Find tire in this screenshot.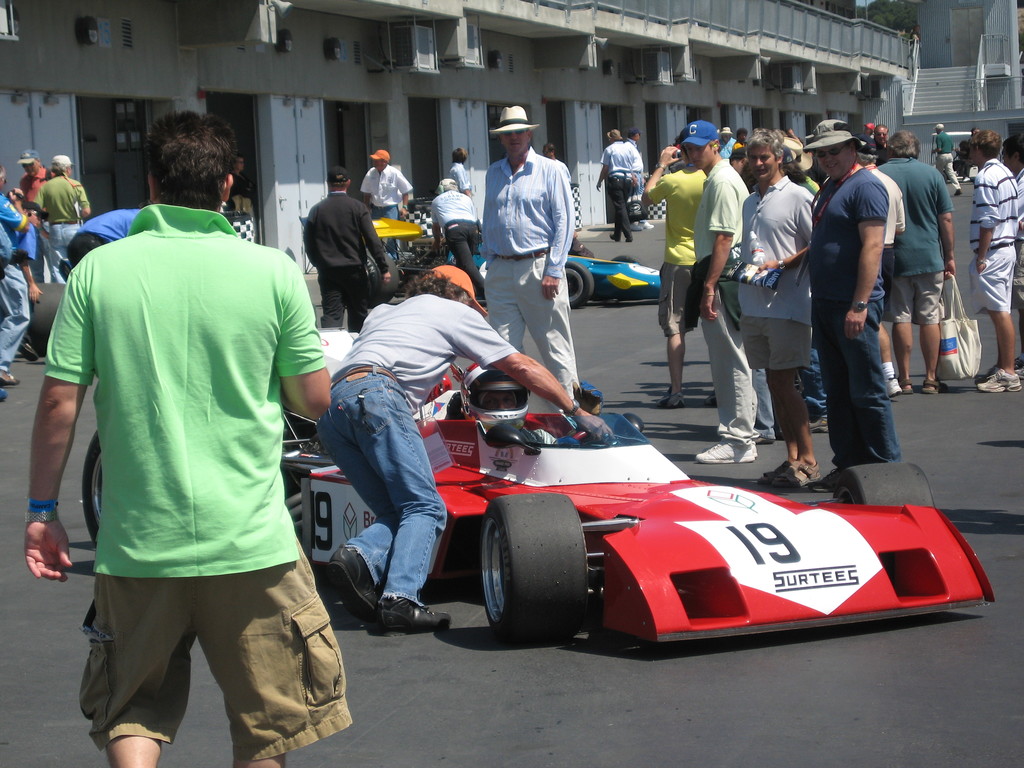
The bounding box for tire is rect(83, 431, 111, 542).
